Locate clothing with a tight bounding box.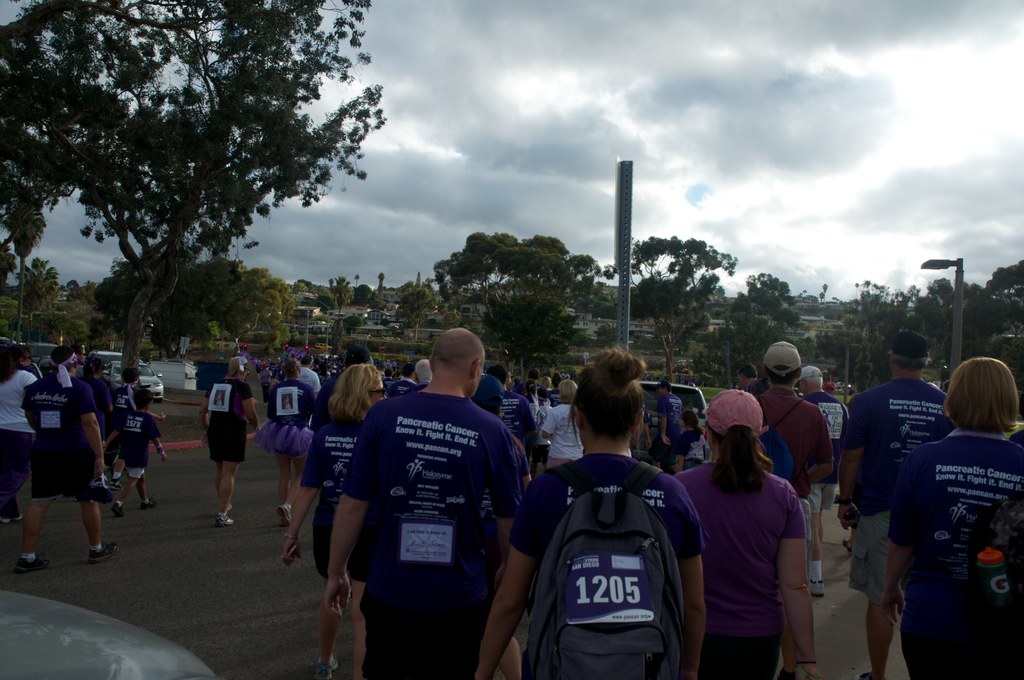
[x1=679, y1=469, x2=809, y2=636].
